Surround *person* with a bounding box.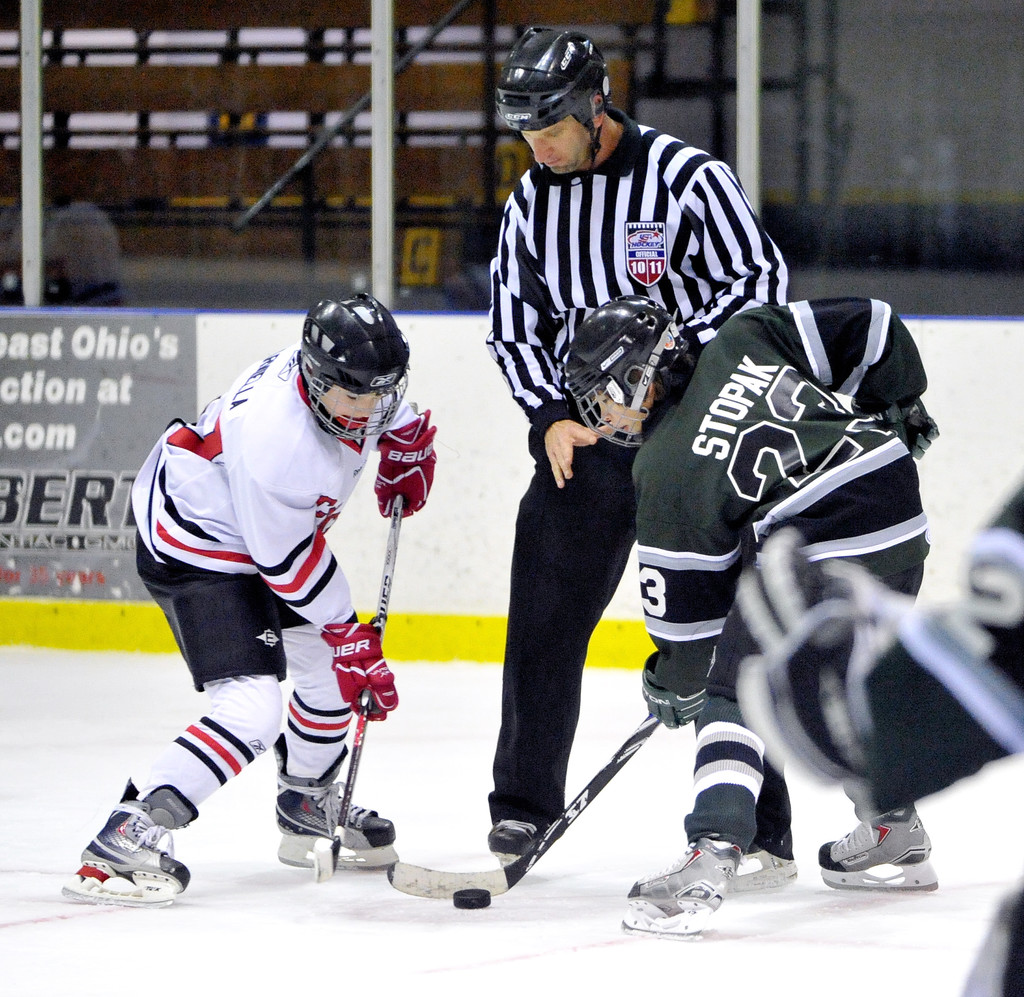
[left=722, top=485, right=1023, bottom=996].
